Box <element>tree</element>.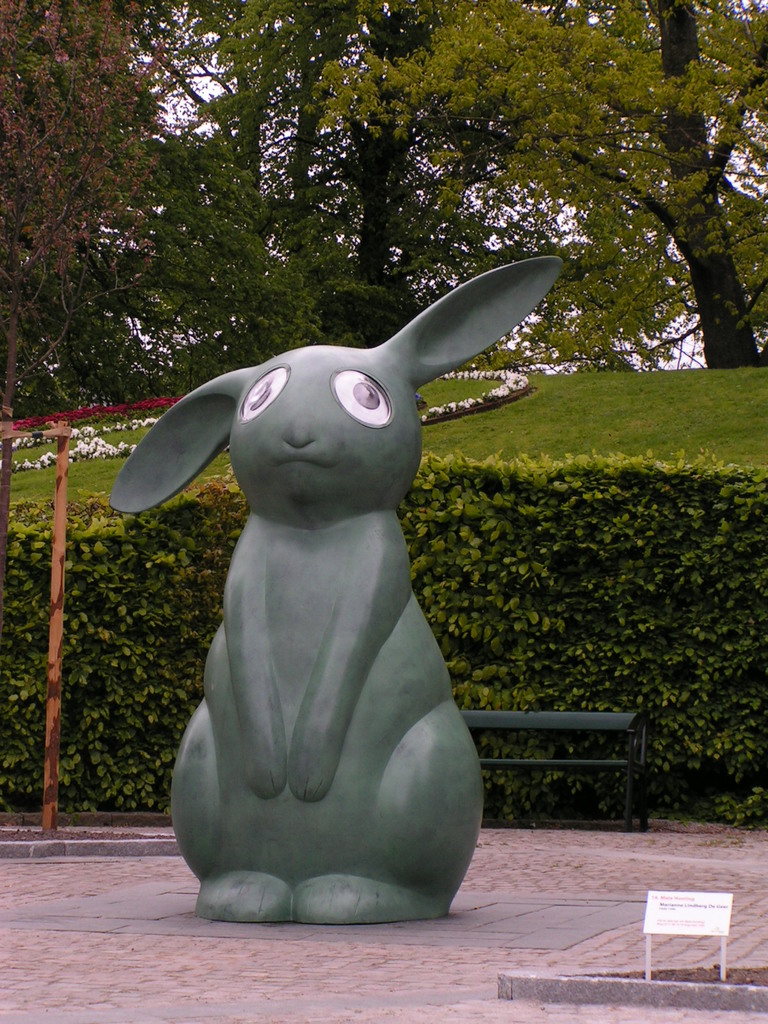
0,0,305,442.
